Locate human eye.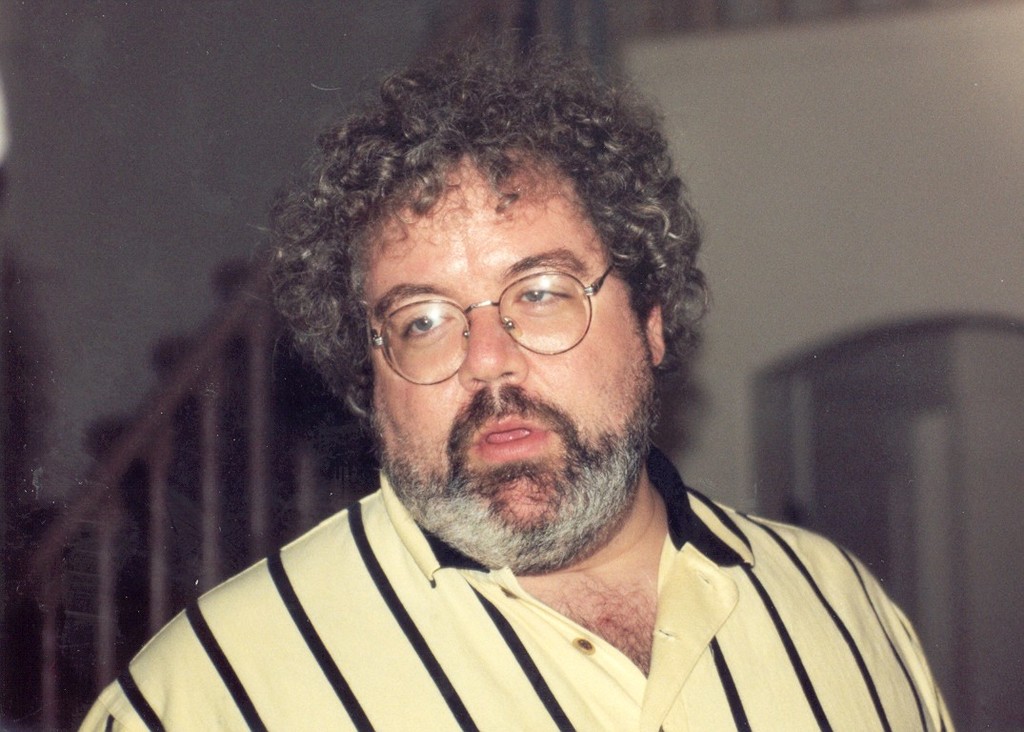
Bounding box: (x1=516, y1=276, x2=571, y2=315).
